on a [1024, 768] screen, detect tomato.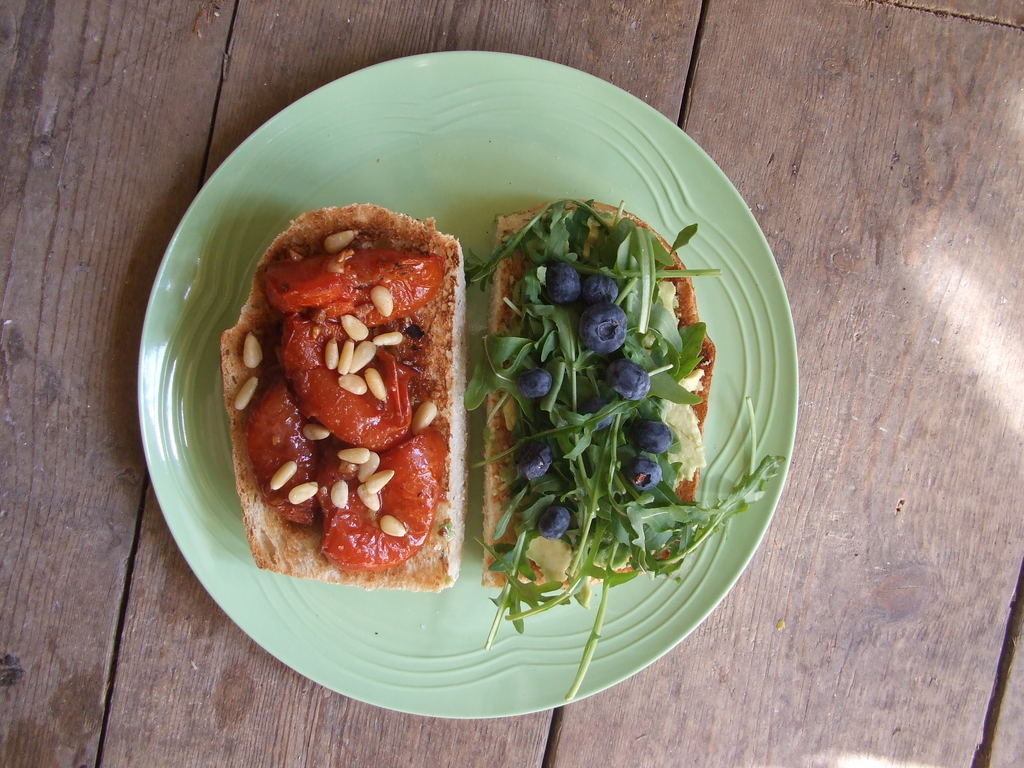
box(255, 379, 316, 523).
